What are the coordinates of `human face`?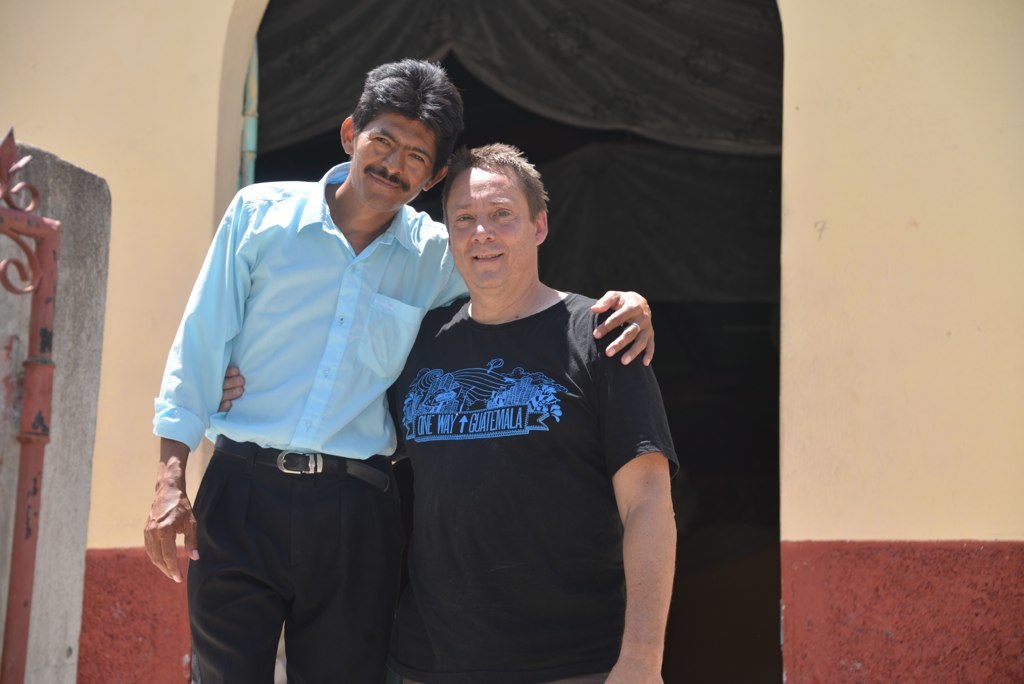
x1=347 y1=114 x2=432 y2=208.
